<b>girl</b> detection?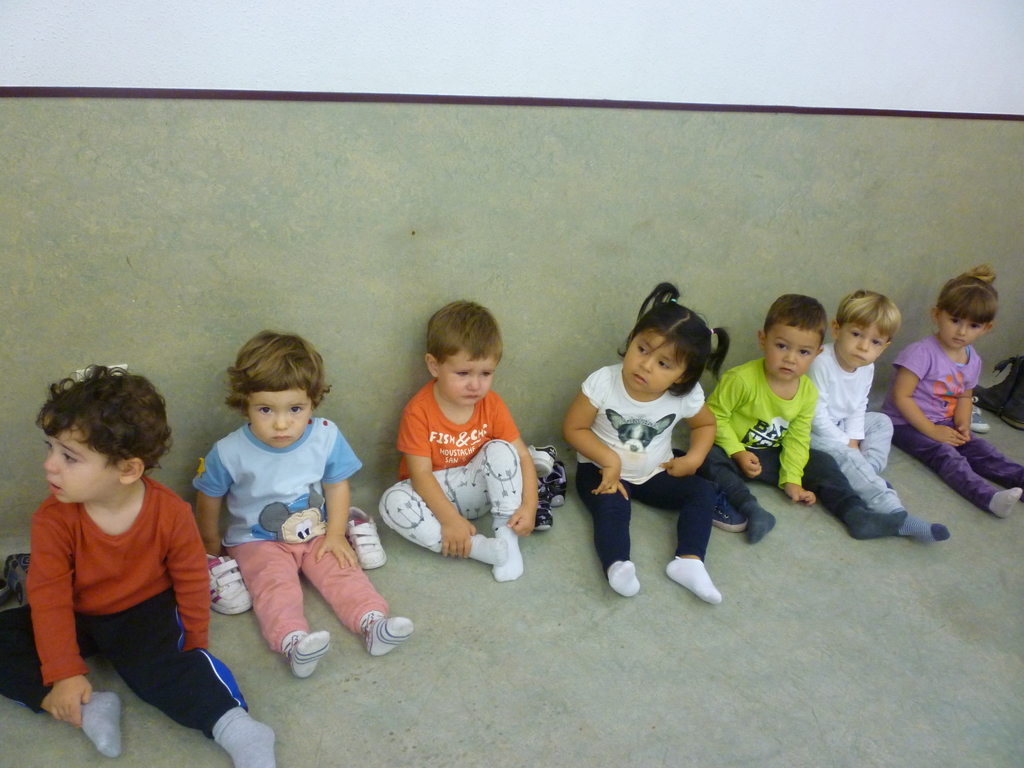
{"x1": 192, "y1": 326, "x2": 412, "y2": 680}
